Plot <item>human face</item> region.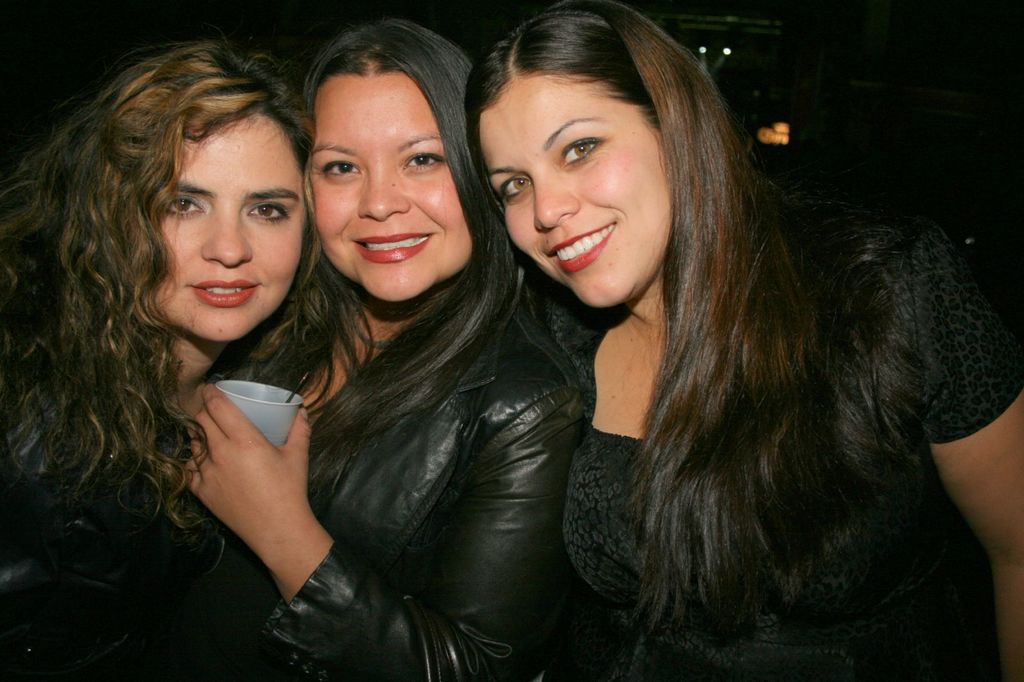
Plotted at region(156, 115, 312, 344).
